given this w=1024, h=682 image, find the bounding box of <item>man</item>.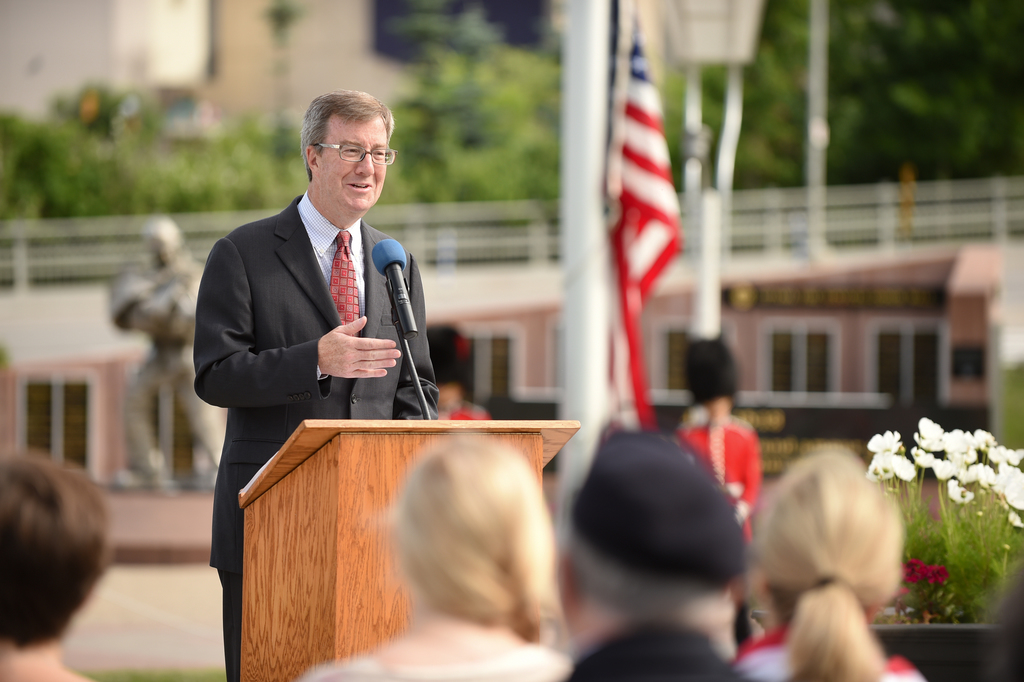
{"x1": 104, "y1": 215, "x2": 227, "y2": 479}.
